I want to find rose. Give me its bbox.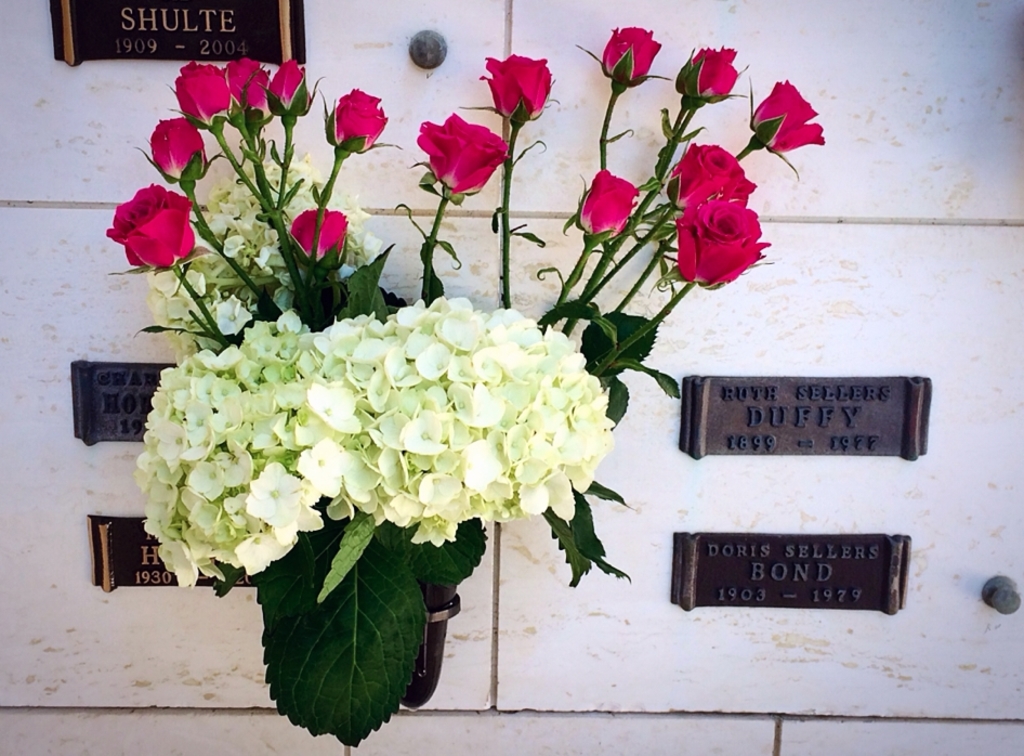
104,181,199,273.
